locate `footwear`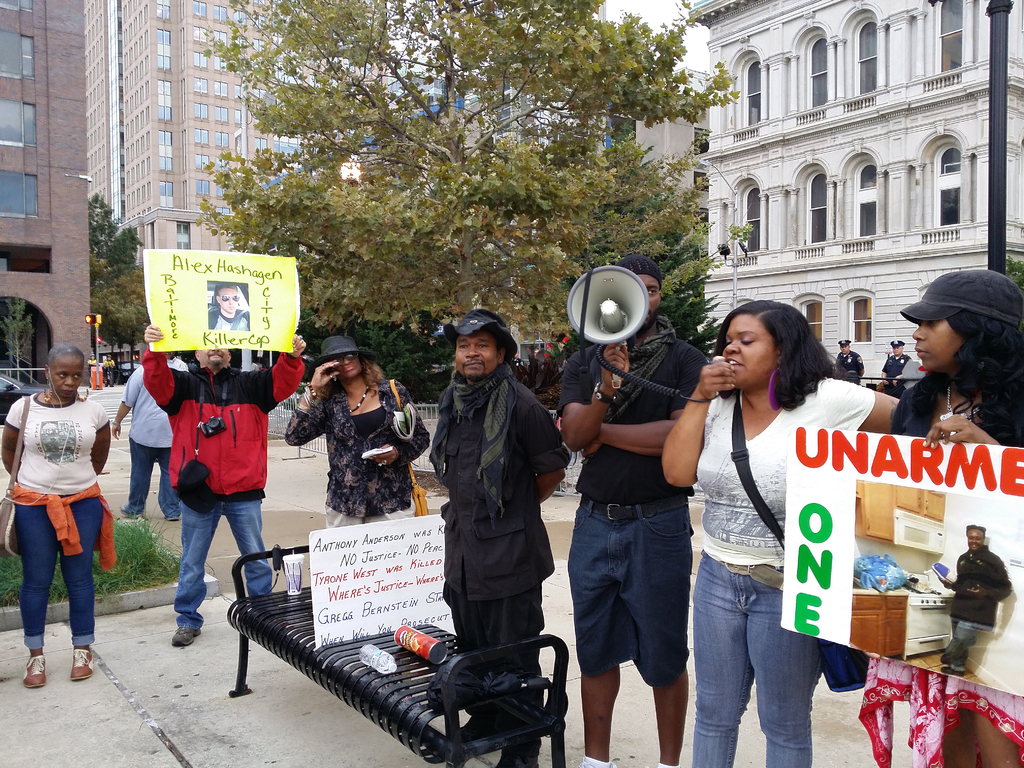
{"x1": 170, "y1": 625, "x2": 199, "y2": 650}
